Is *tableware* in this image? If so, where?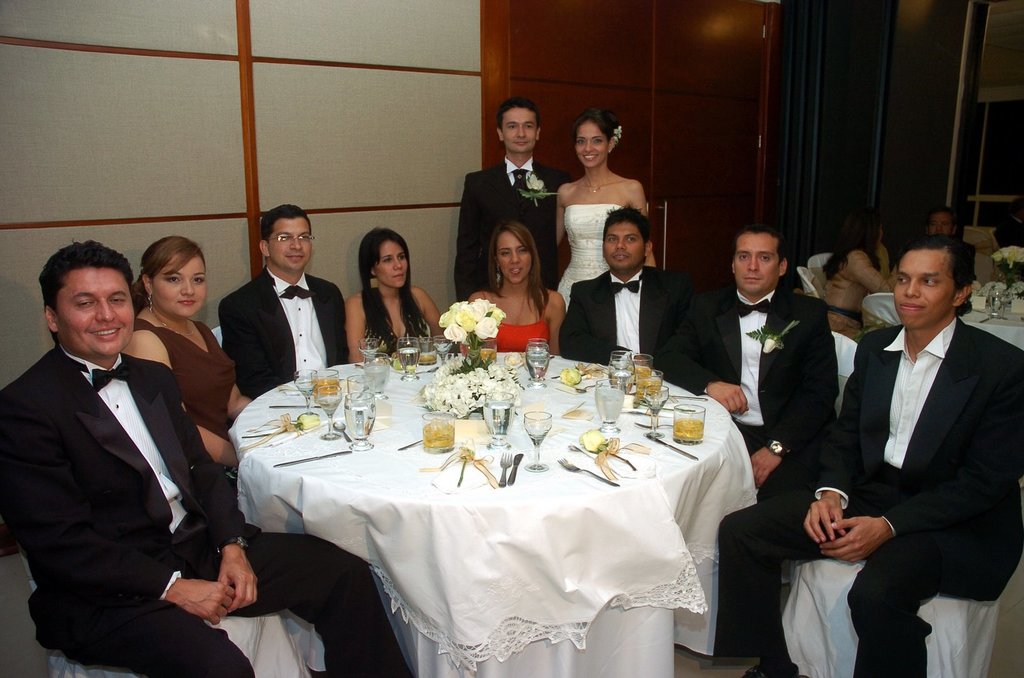
Yes, at BBox(986, 288, 1005, 318).
